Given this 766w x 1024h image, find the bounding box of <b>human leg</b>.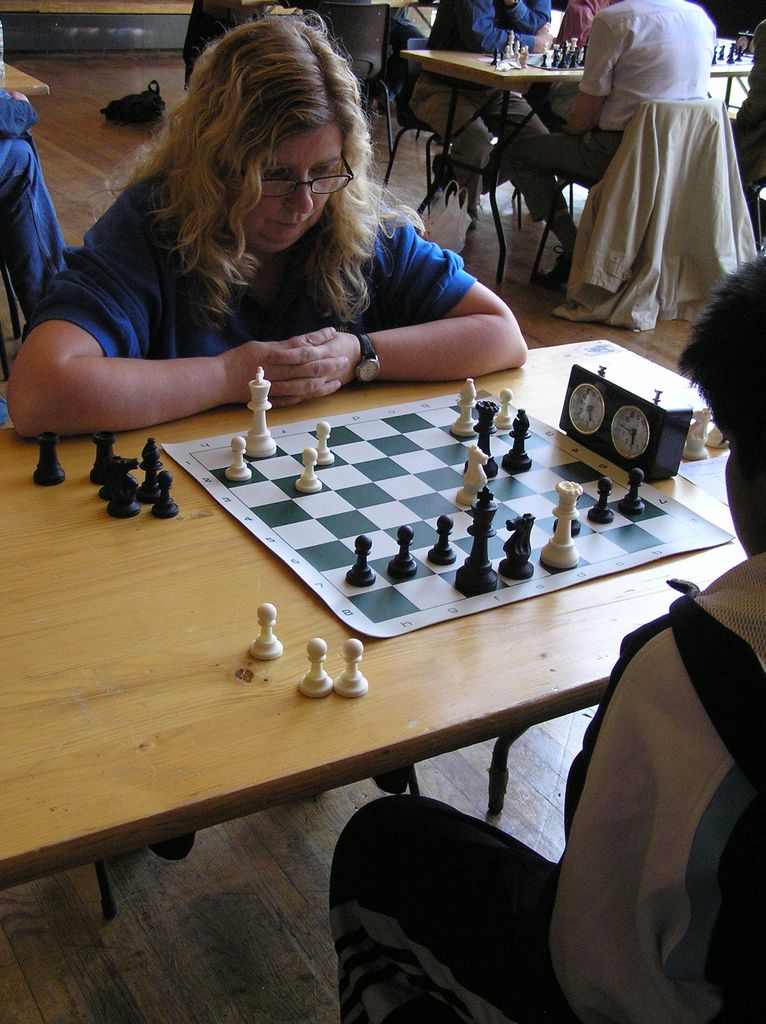
bbox(502, 136, 612, 279).
